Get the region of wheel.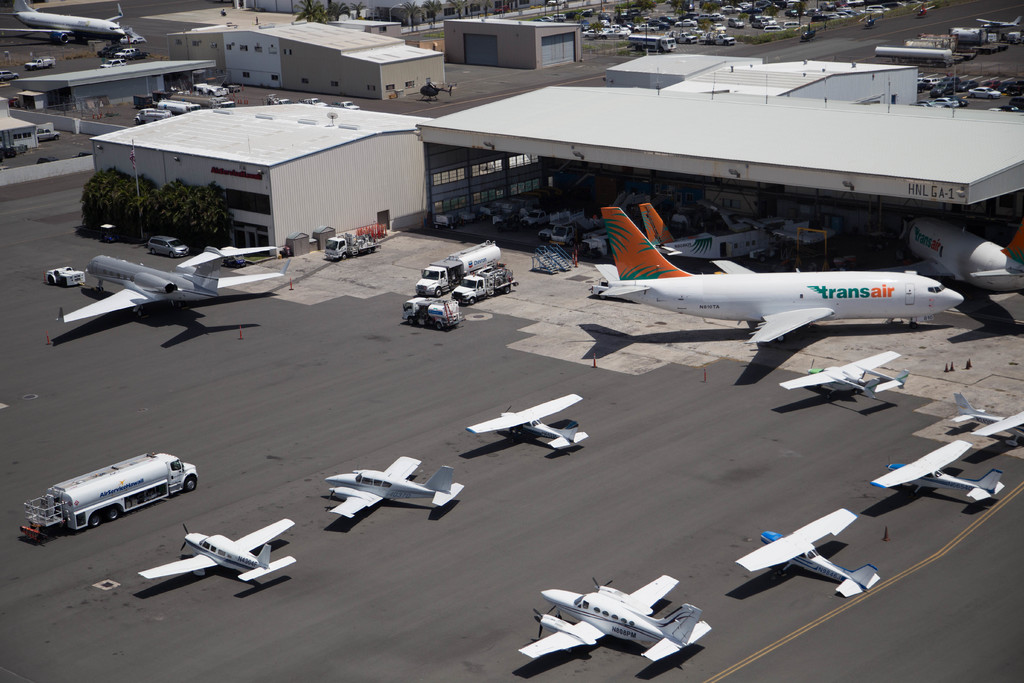
l=461, t=296, r=474, b=306.
